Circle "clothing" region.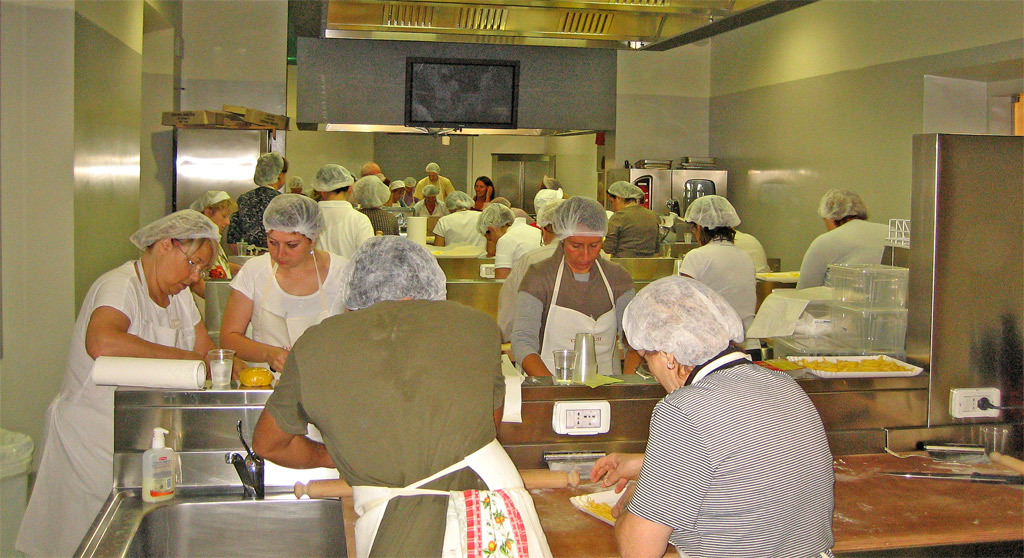
Region: [11, 254, 208, 557].
